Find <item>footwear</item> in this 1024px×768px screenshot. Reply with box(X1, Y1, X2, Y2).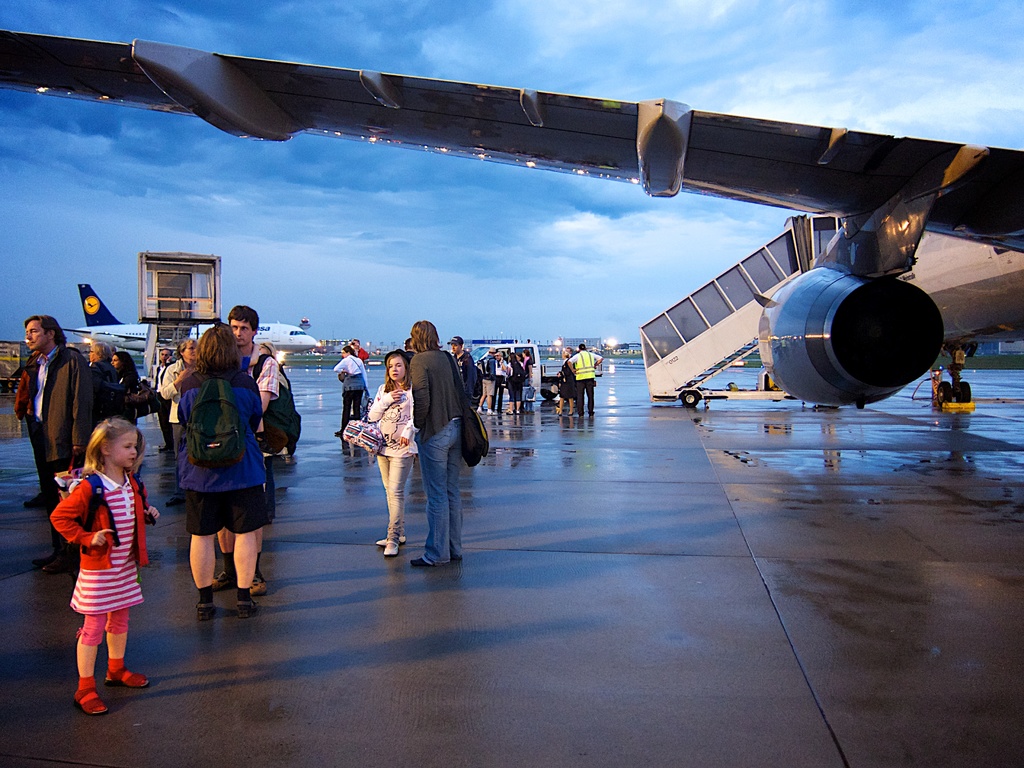
box(476, 404, 481, 414).
